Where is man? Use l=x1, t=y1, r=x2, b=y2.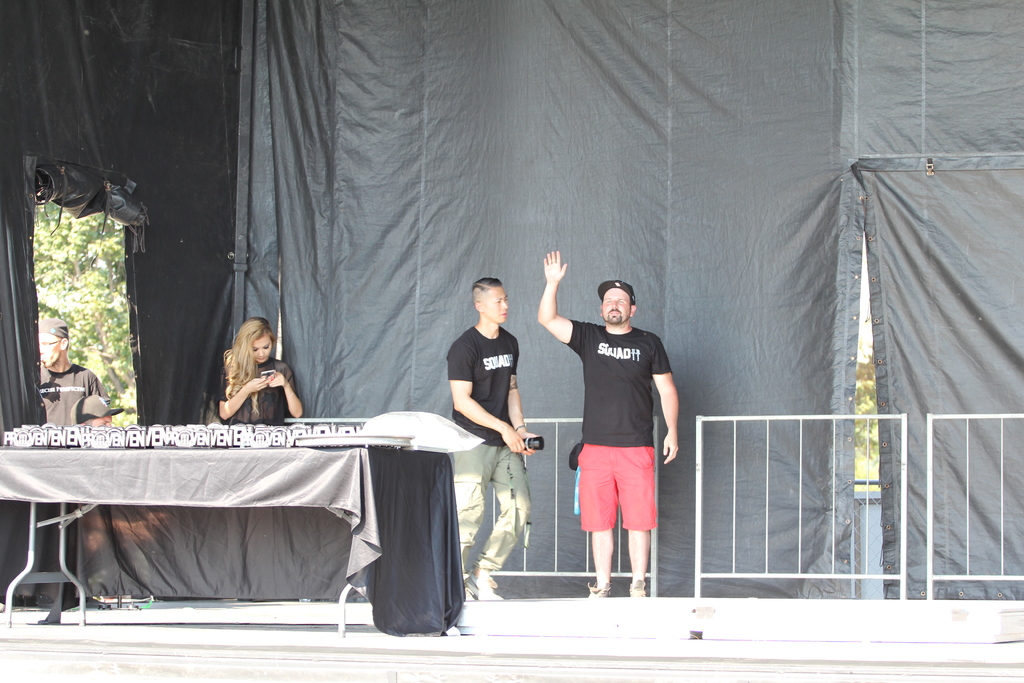
l=444, t=277, r=540, b=602.
